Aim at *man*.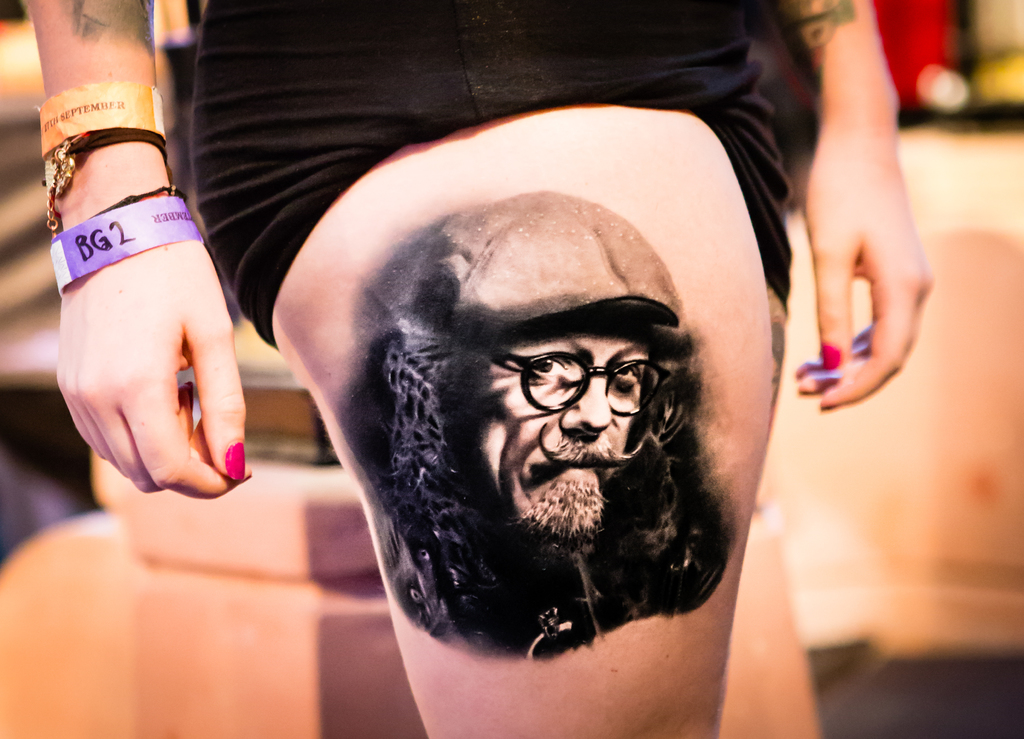
Aimed at (349, 191, 694, 649).
